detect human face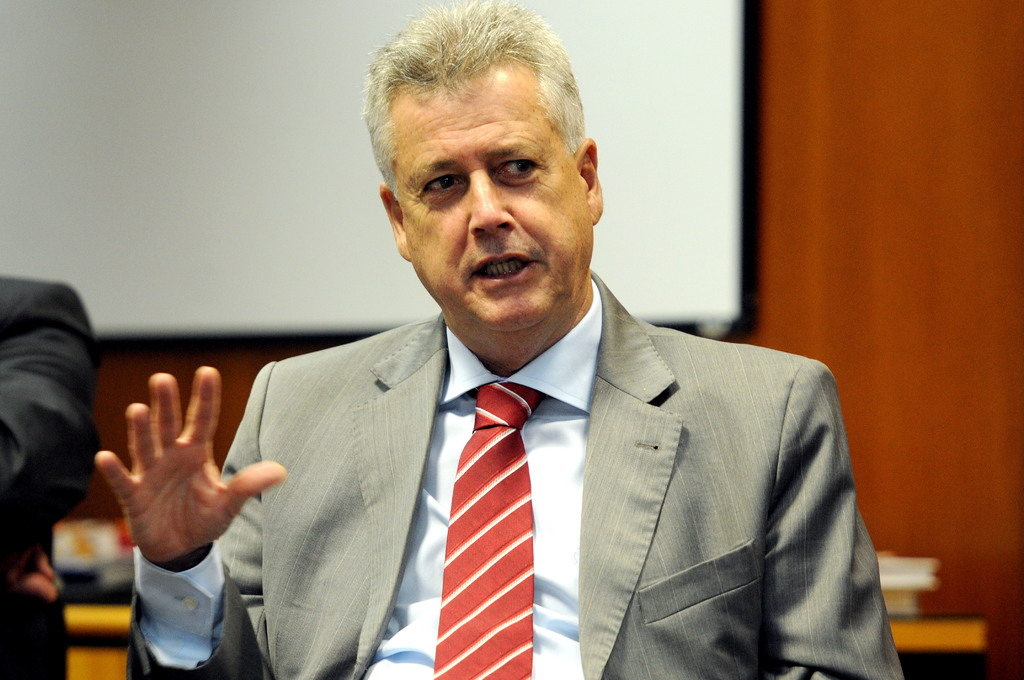
x1=403, y1=67, x2=588, y2=325
